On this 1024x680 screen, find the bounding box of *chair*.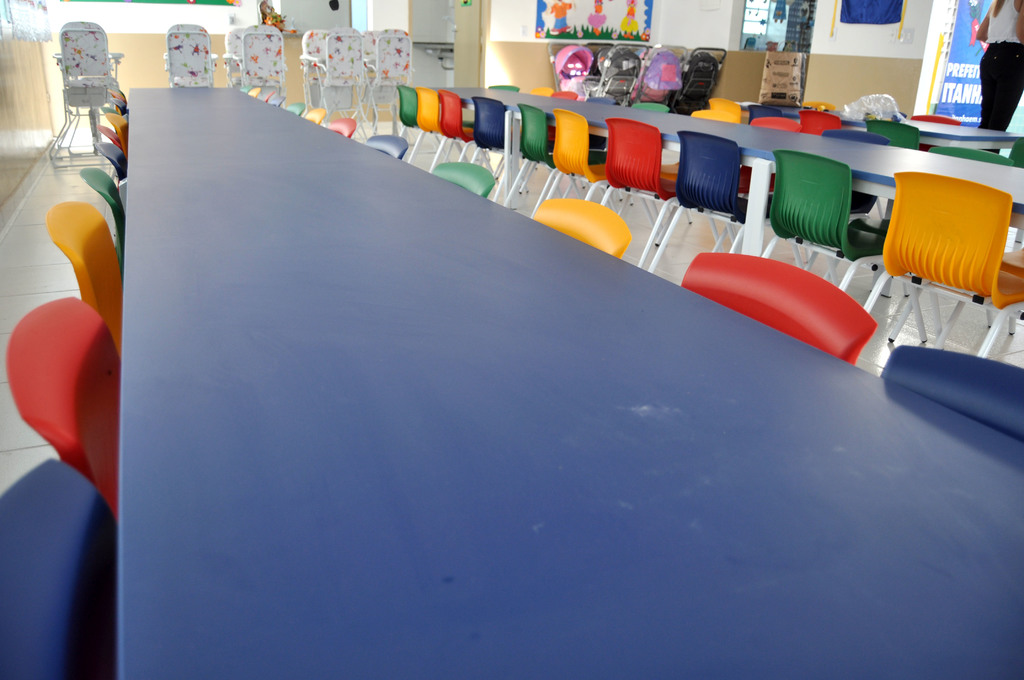
Bounding box: (left=221, top=24, right=242, bottom=93).
